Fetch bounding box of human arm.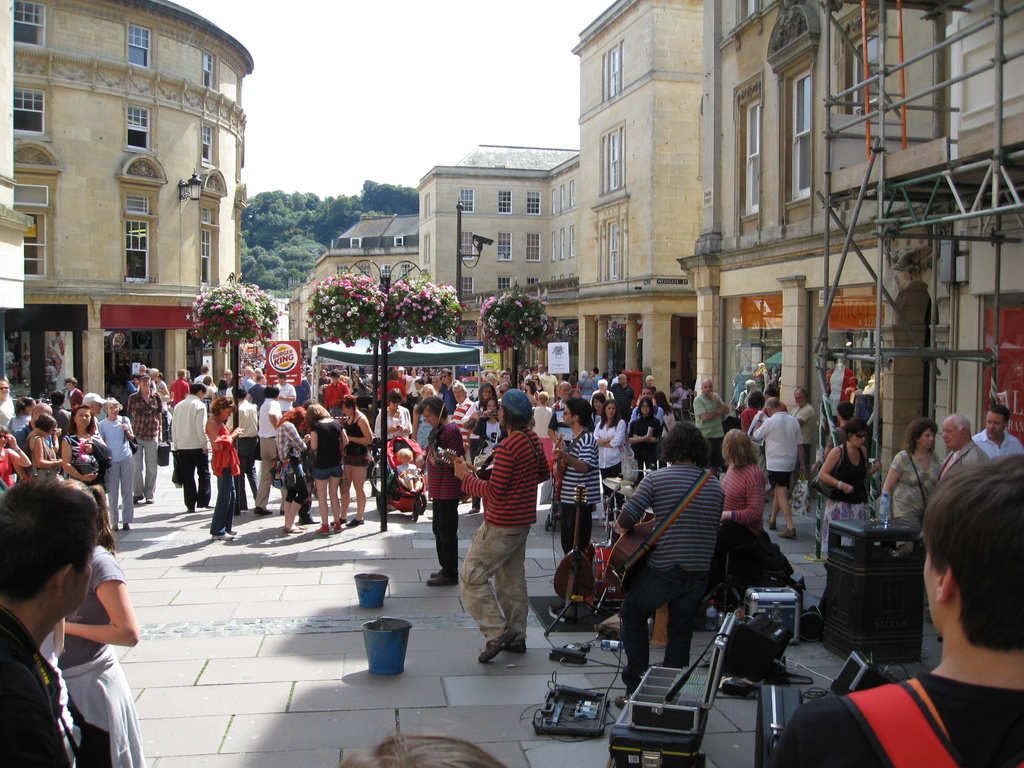
Bbox: detection(550, 446, 593, 472).
